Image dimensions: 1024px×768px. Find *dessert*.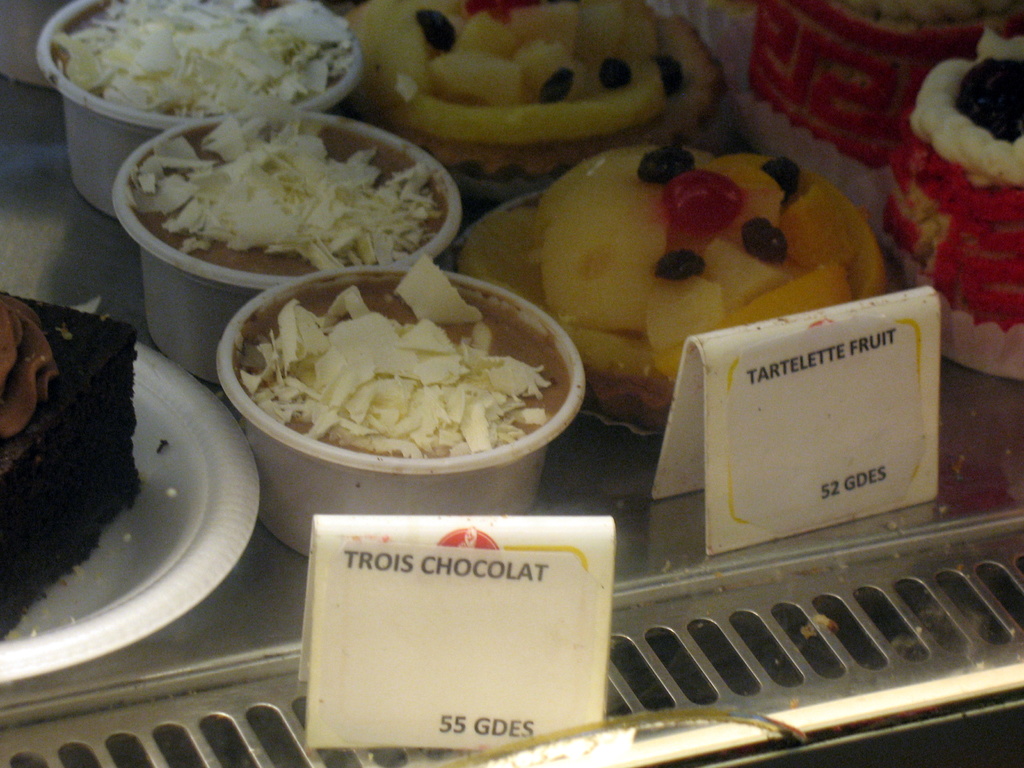
bbox(230, 271, 572, 461).
